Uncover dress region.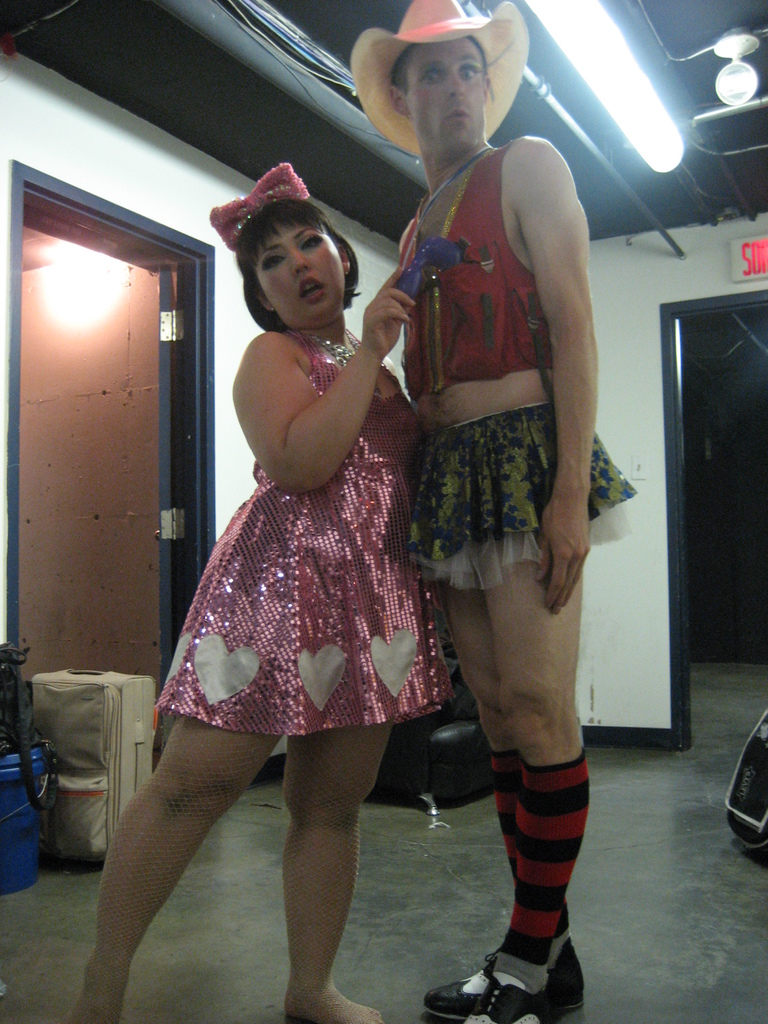
Uncovered: bbox=[150, 330, 460, 737].
